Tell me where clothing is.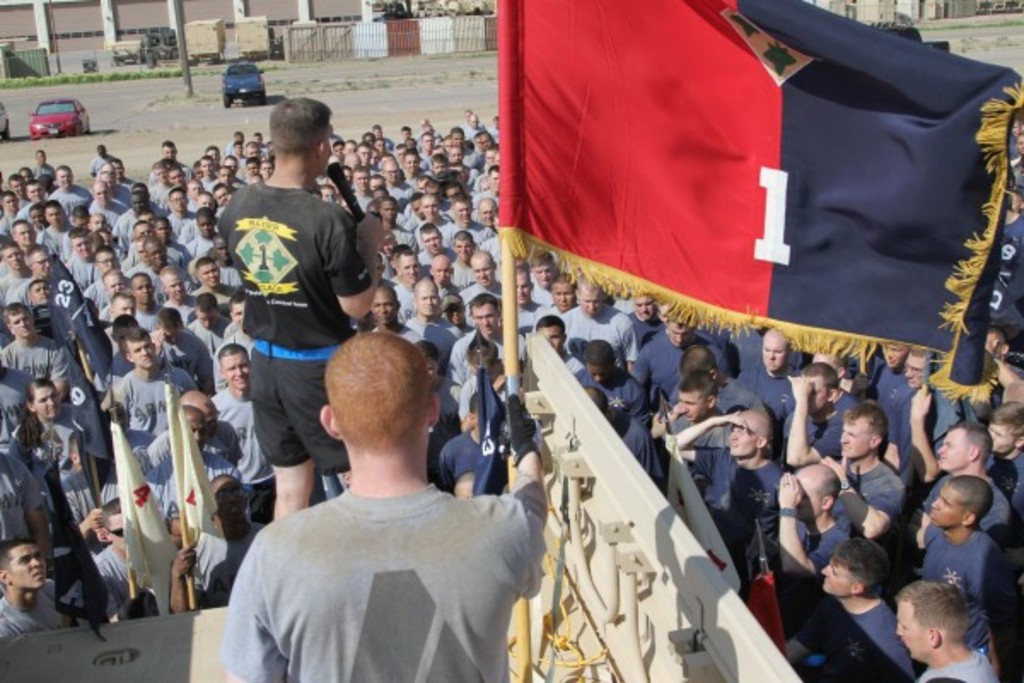
clothing is at {"x1": 689, "y1": 435, "x2": 790, "y2": 591}.
